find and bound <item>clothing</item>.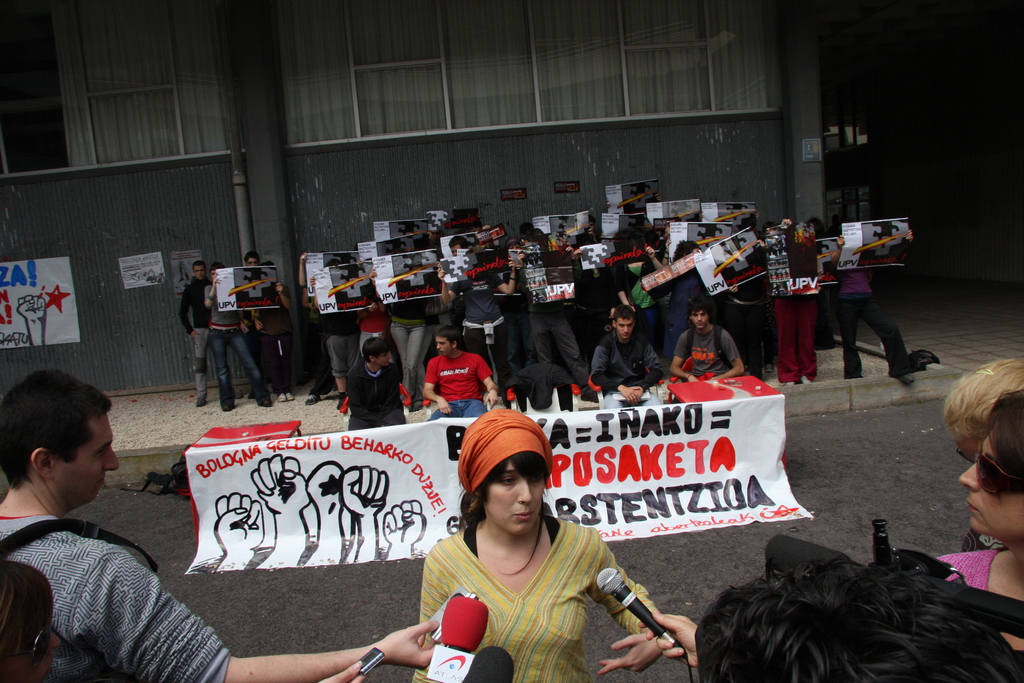
Bound: 528,304,588,395.
